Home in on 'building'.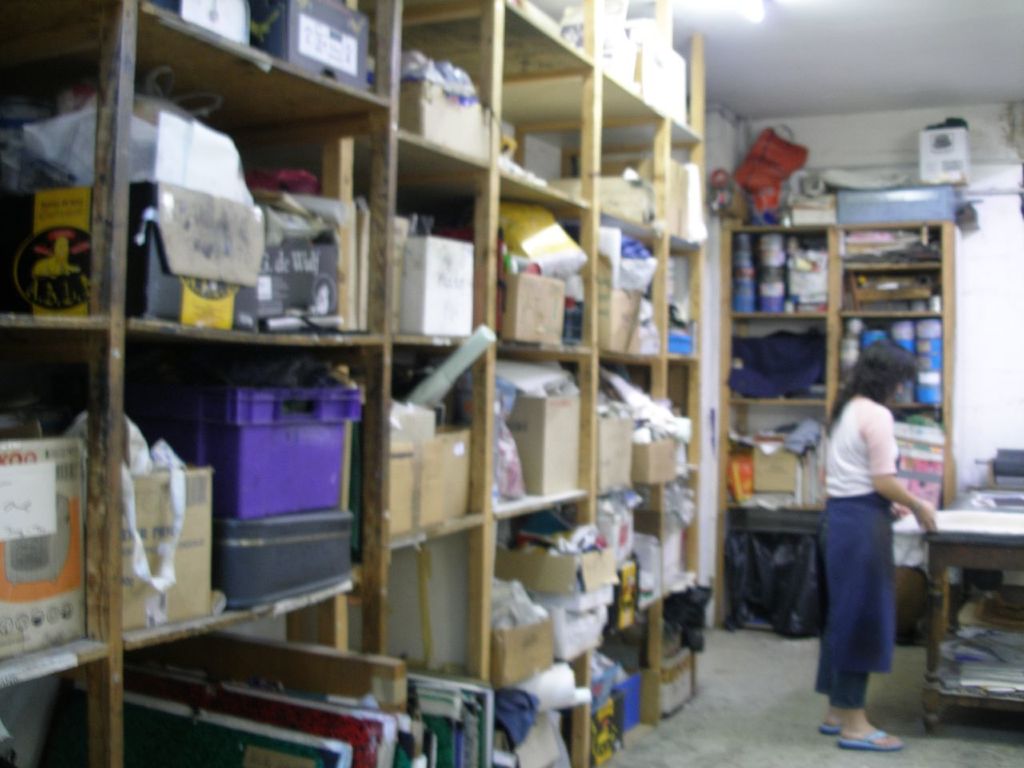
Homed in at {"left": 0, "top": 0, "right": 1023, "bottom": 767}.
